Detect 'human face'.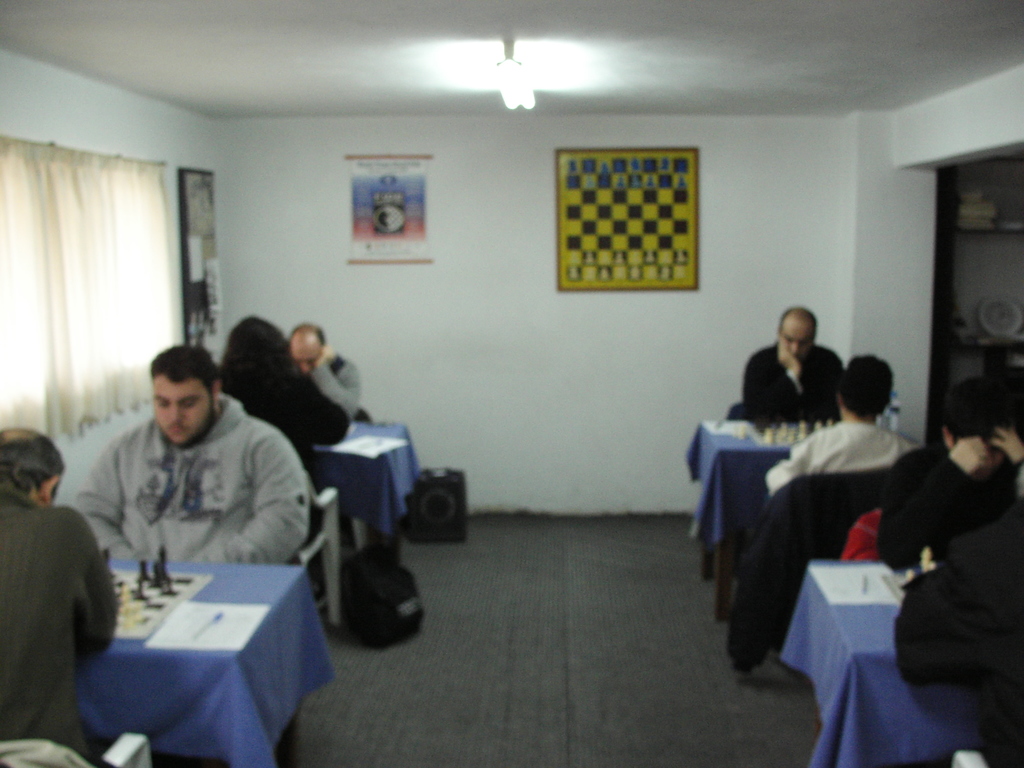
Detected at crop(287, 333, 326, 367).
